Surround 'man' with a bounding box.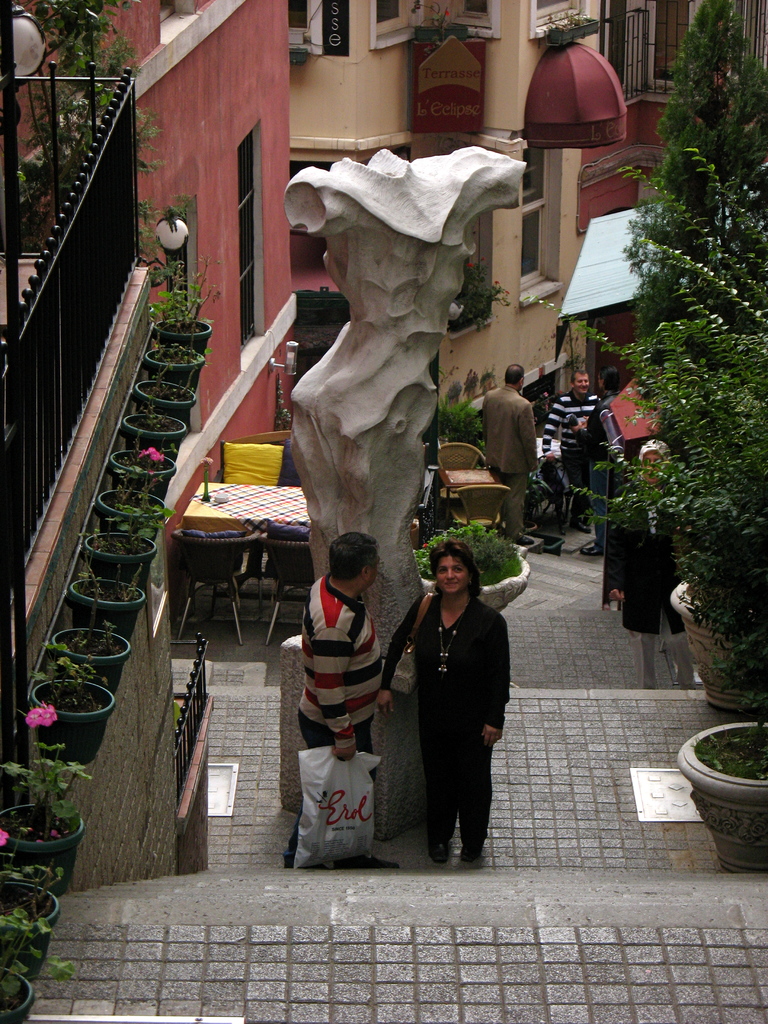
Rect(291, 525, 397, 867).
